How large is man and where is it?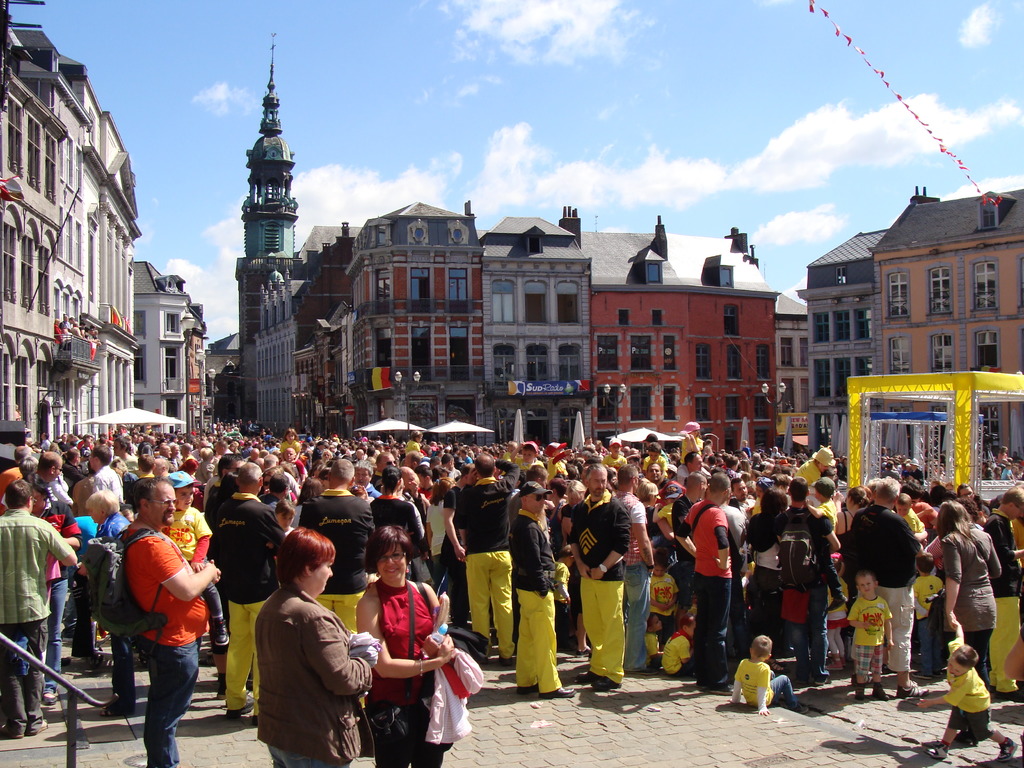
Bounding box: Rect(776, 479, 839, 681).
